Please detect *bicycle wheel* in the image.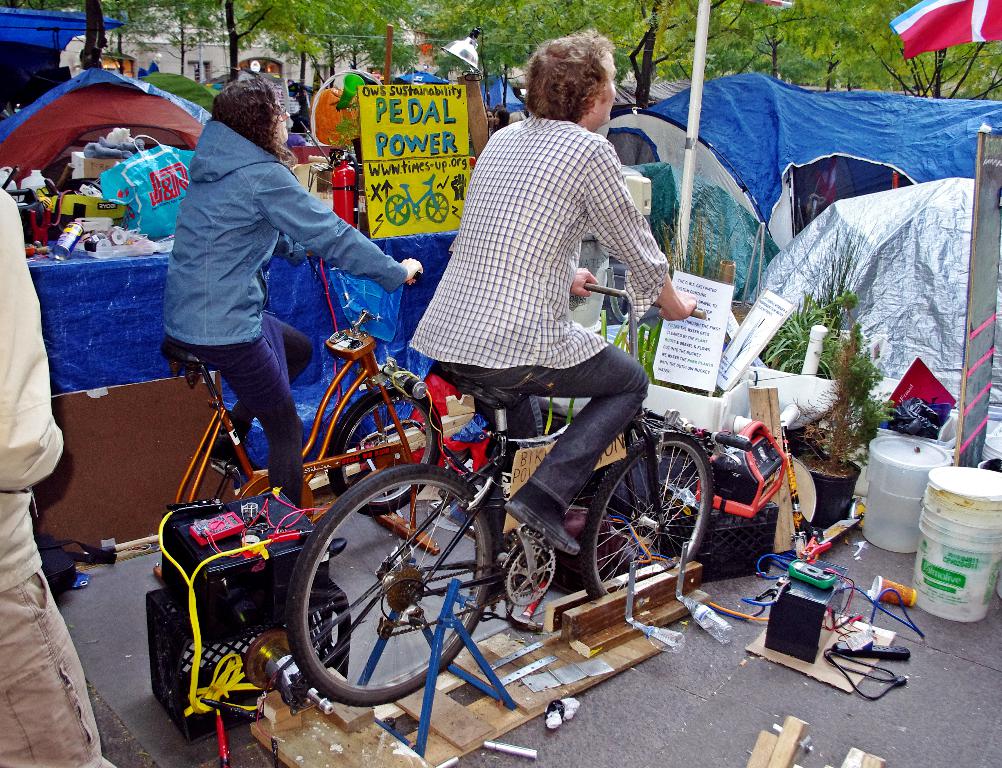
<box>327,384,442,514</box>.
